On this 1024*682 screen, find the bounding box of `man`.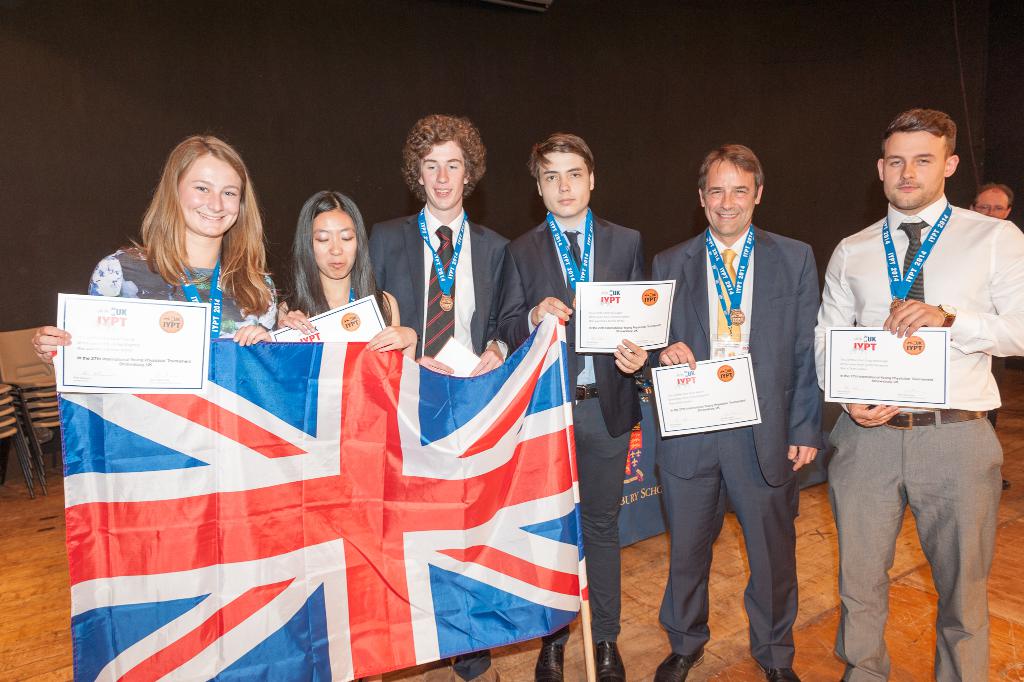
Bounding box: [964,176,1018,226].
